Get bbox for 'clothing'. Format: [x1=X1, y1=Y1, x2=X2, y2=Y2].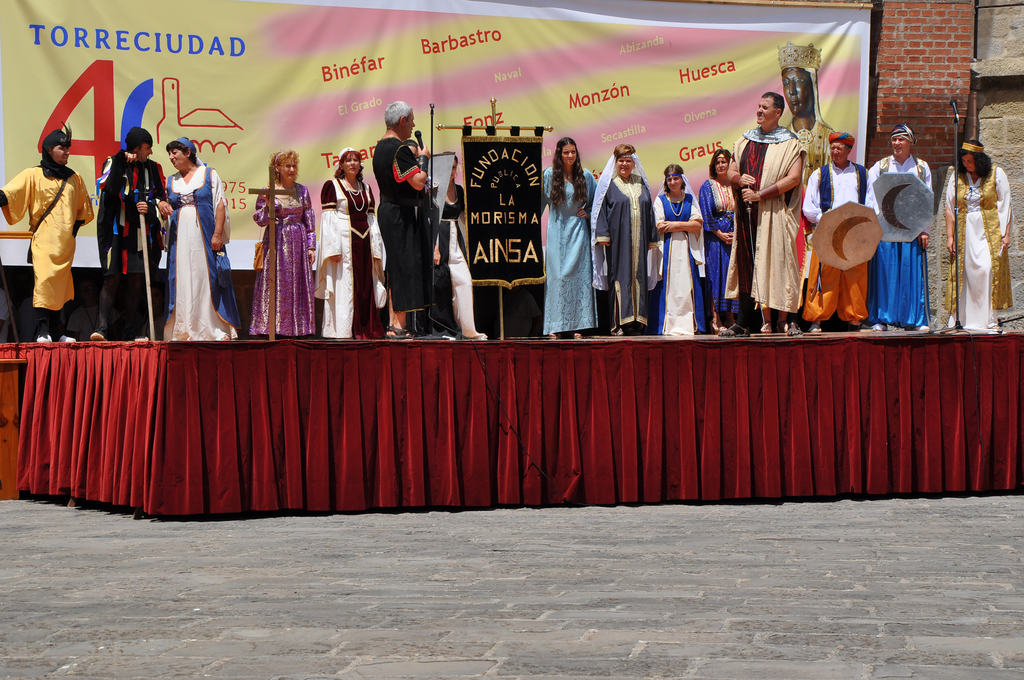
[x1=436, y1=182, x2=478, y2=337].
